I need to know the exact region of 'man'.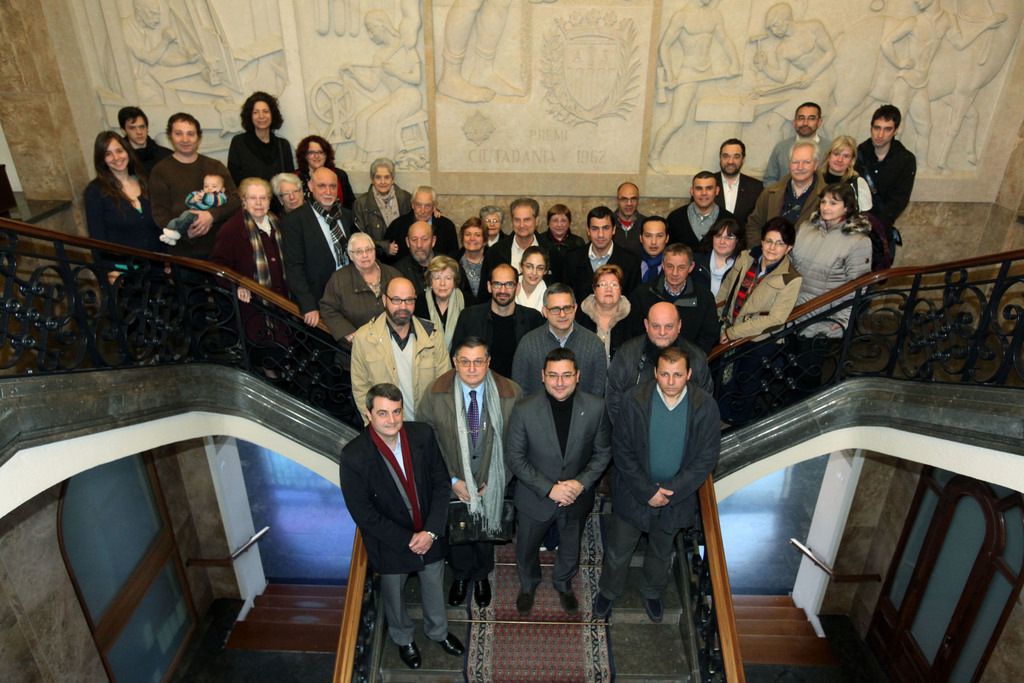
Region: 702 137 764 238.
